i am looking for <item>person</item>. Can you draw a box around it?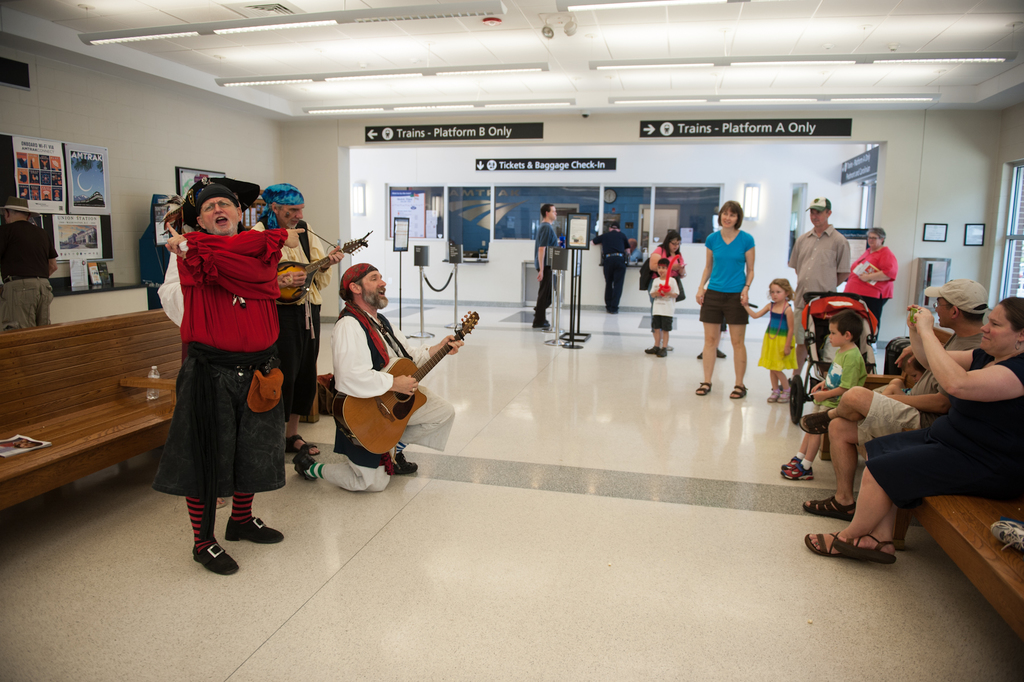
Sure, the bounding box is 785/192/852/361.
